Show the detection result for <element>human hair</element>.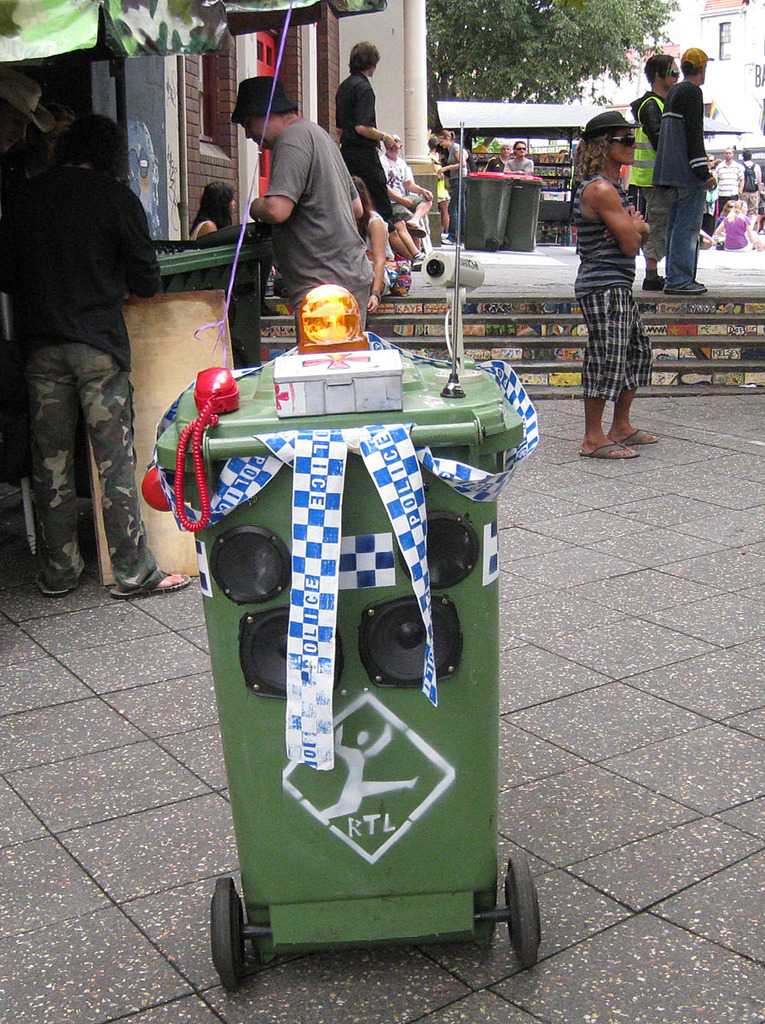
l=501, t=141, r=511, b=150.
